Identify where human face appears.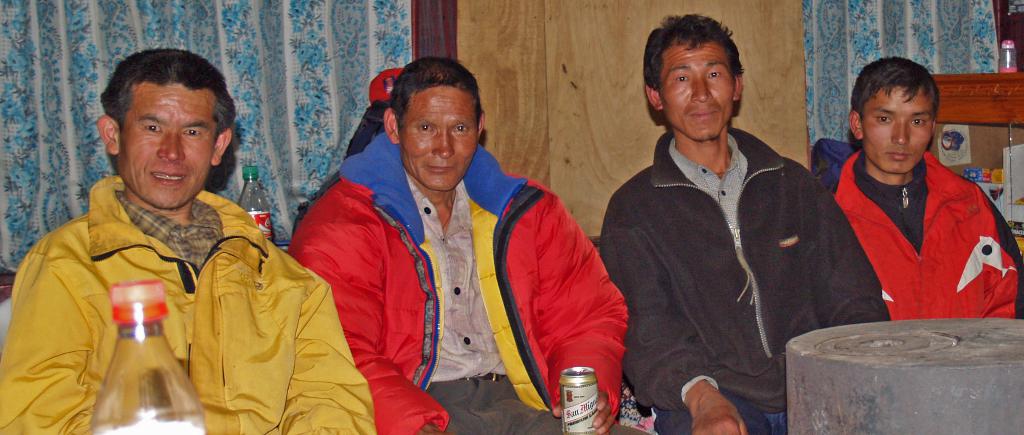
Appears at [left=403, top=80, right=480, bottom=190].
